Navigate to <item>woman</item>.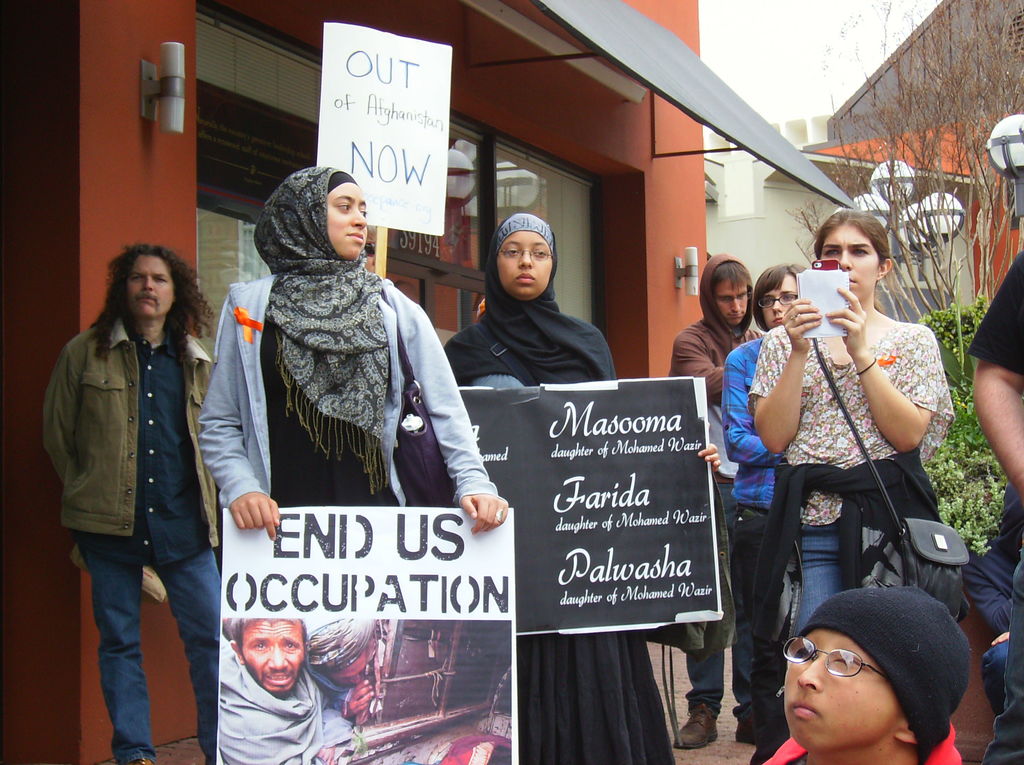
Navigation target: 719, 266, 790, 743.
